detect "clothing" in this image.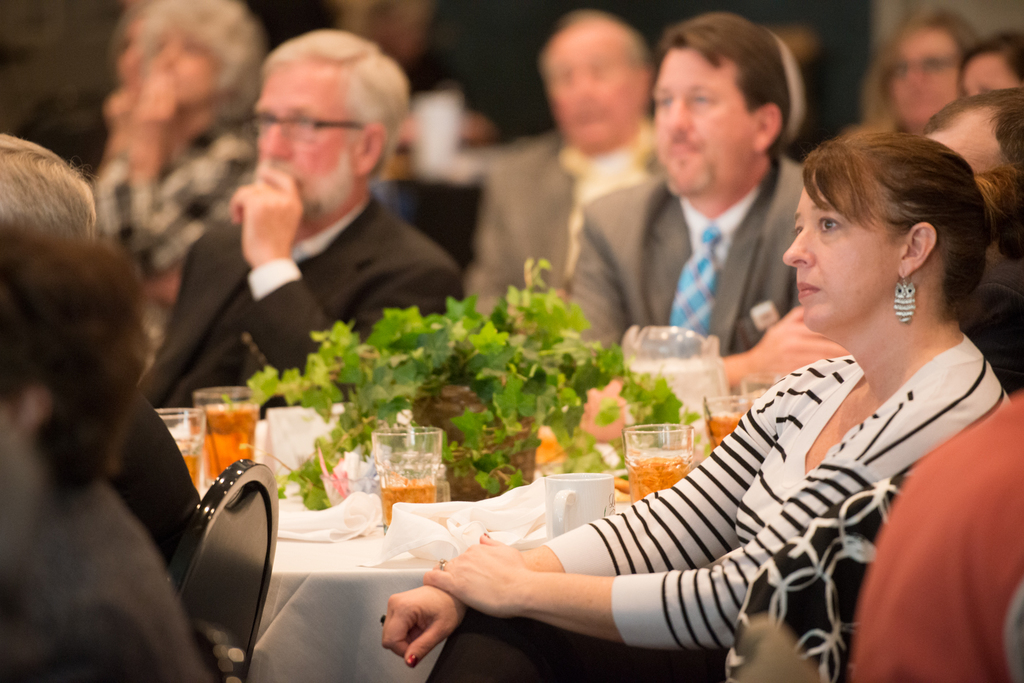
Detection: [392,322,898,660].
